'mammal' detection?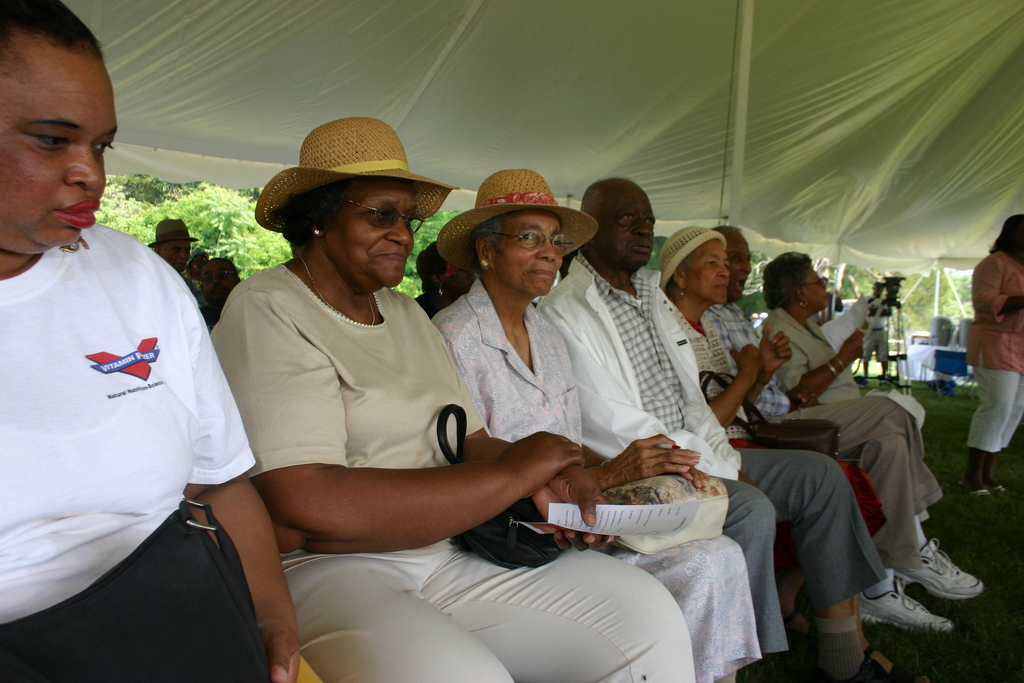
bbox=(861, 278, 889, 384)
